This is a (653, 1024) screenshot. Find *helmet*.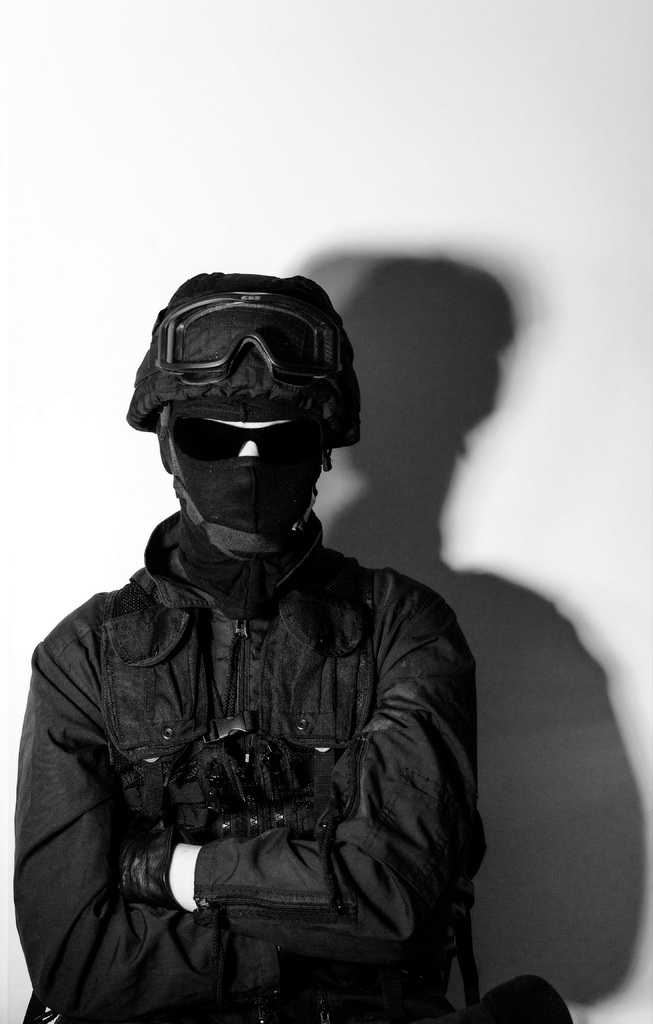
Bounding box: [x1=126, y1=269, x2=361, y2=531].
